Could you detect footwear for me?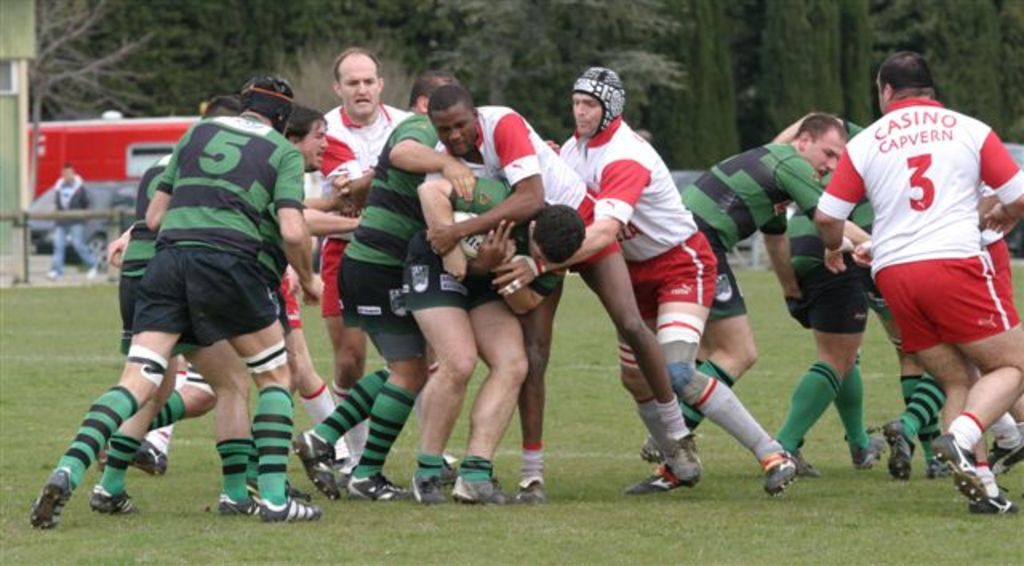
Detection result: 86/478/136/516.
